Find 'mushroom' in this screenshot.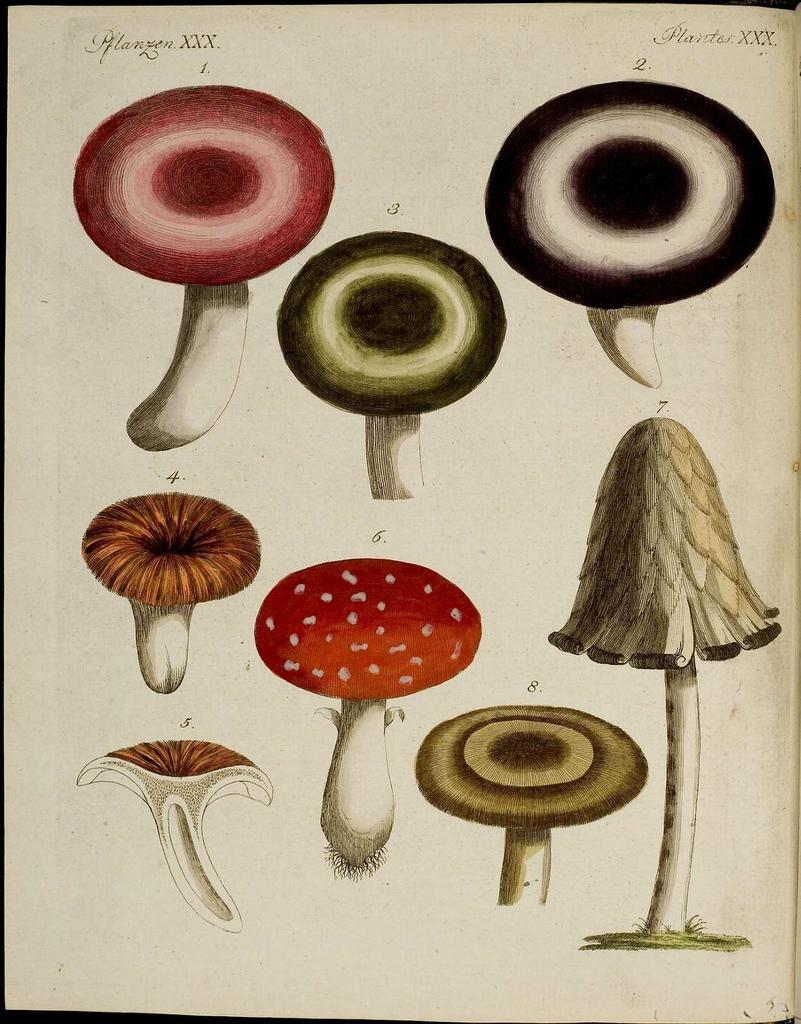
The bounding box for 'mushroom' is (74, 79, 335, 449).
